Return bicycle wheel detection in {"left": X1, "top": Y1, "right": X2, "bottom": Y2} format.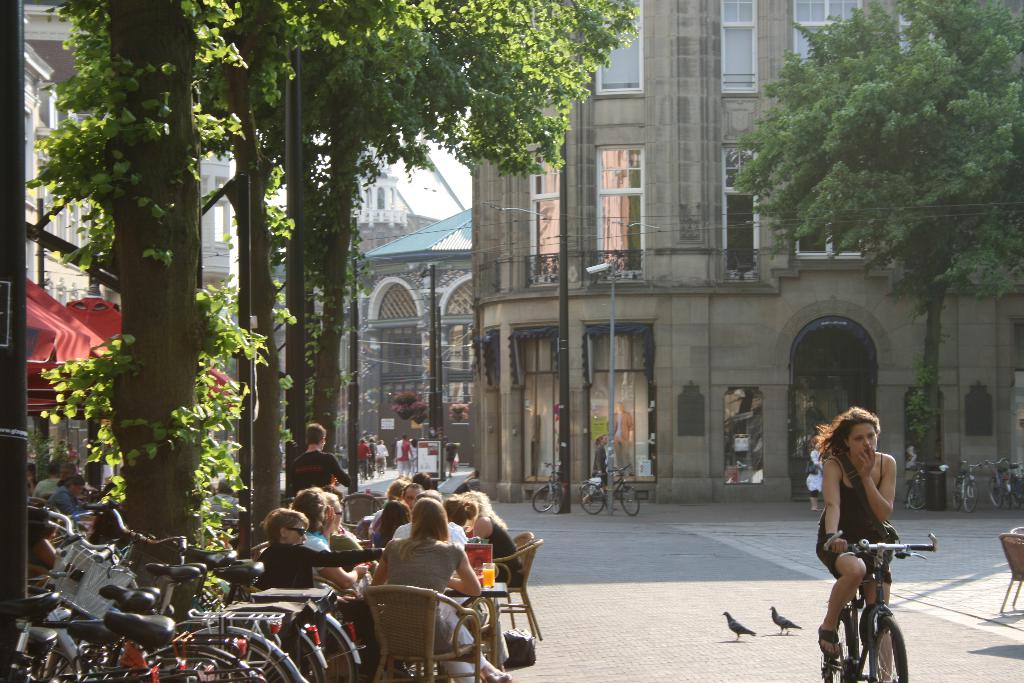
{"left": 871, "top": 607, "right": 909, "bottom": 682}.
